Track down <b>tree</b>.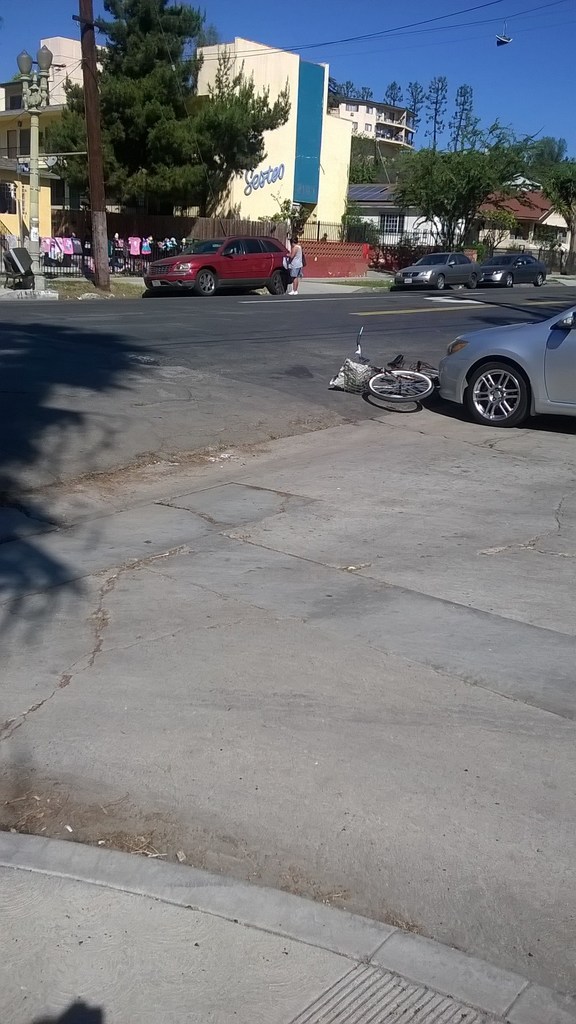
Tracked to bbox=(42, 22, 290, 227).
